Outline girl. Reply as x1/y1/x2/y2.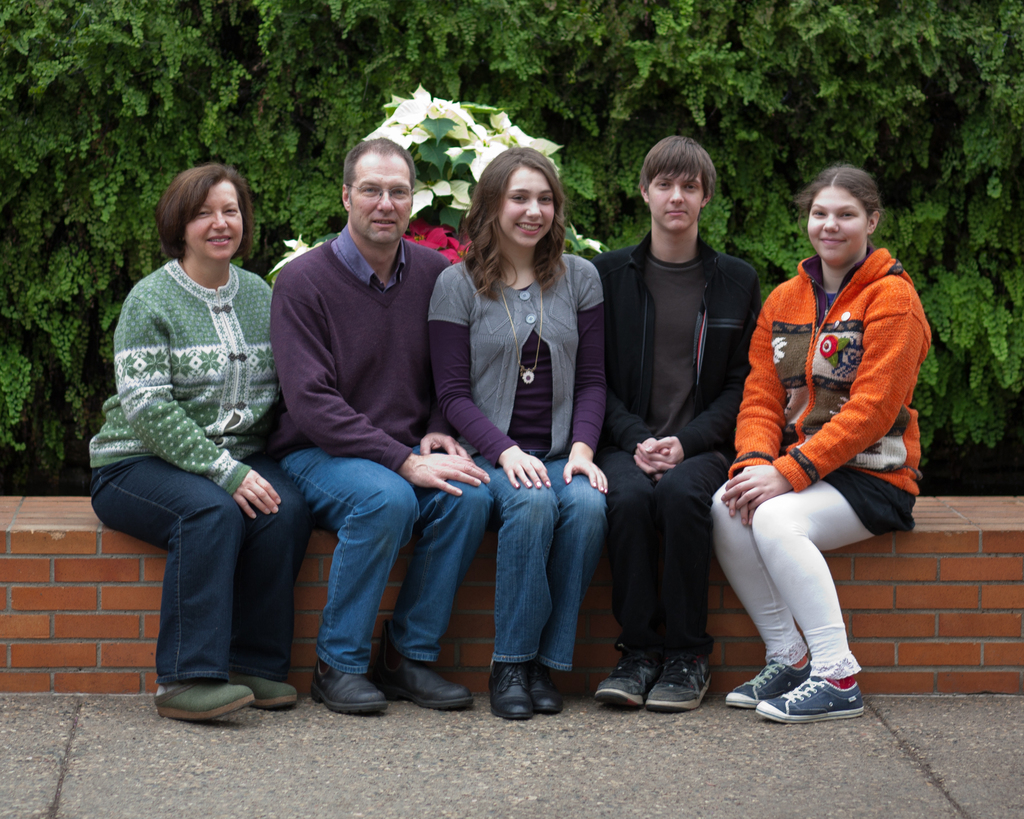
91/163/298/720.
